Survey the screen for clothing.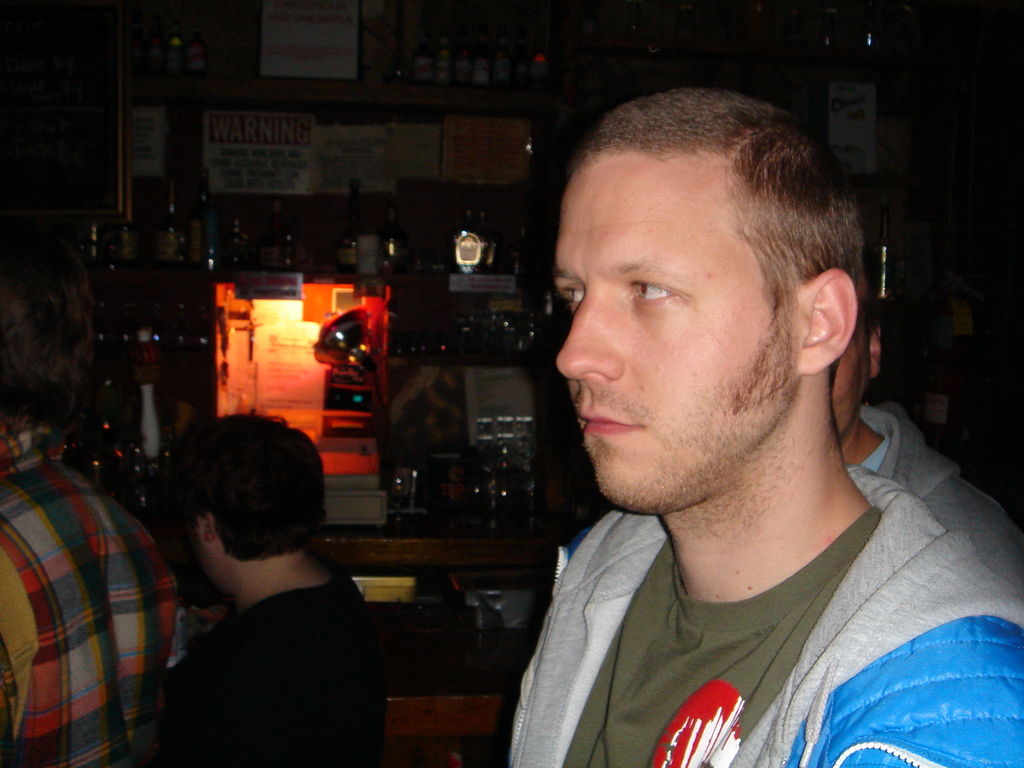
Survey found: left=504, top=455, right=1023, bottom=767.
